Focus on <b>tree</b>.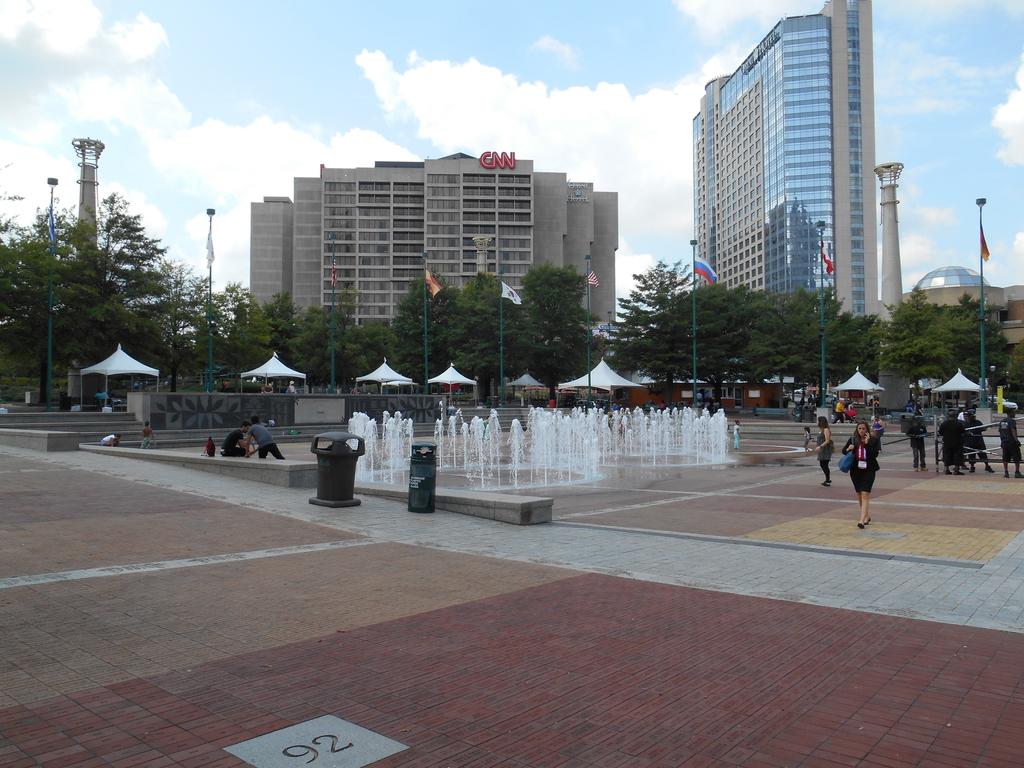
Focused at box(939, 288, 1016, 397).
